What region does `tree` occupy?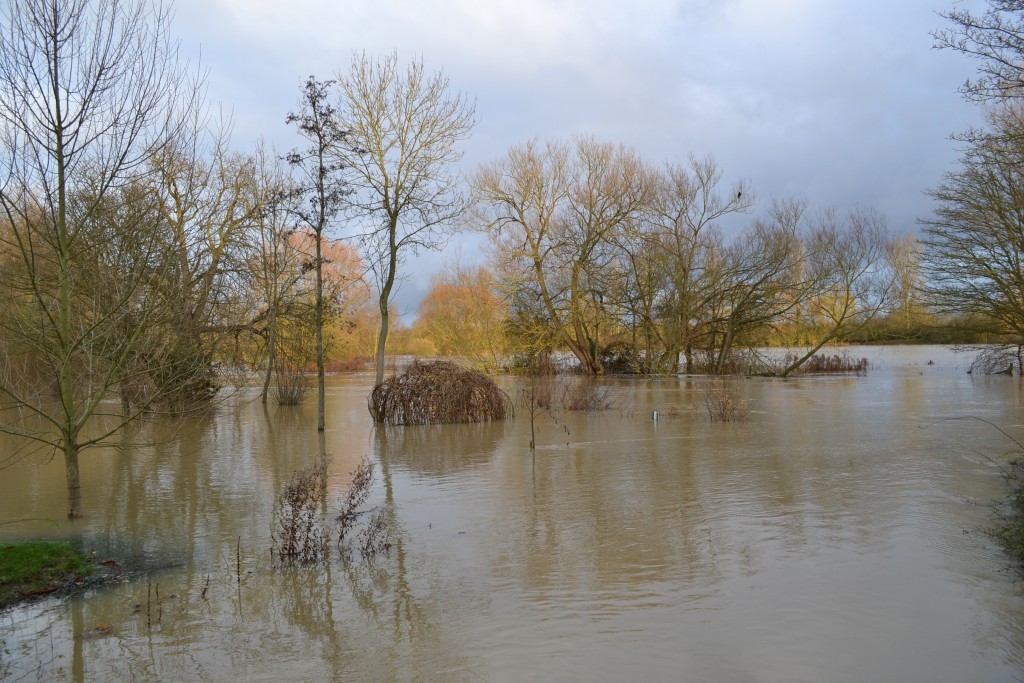
l=293, t=42, r=482, b=392.
